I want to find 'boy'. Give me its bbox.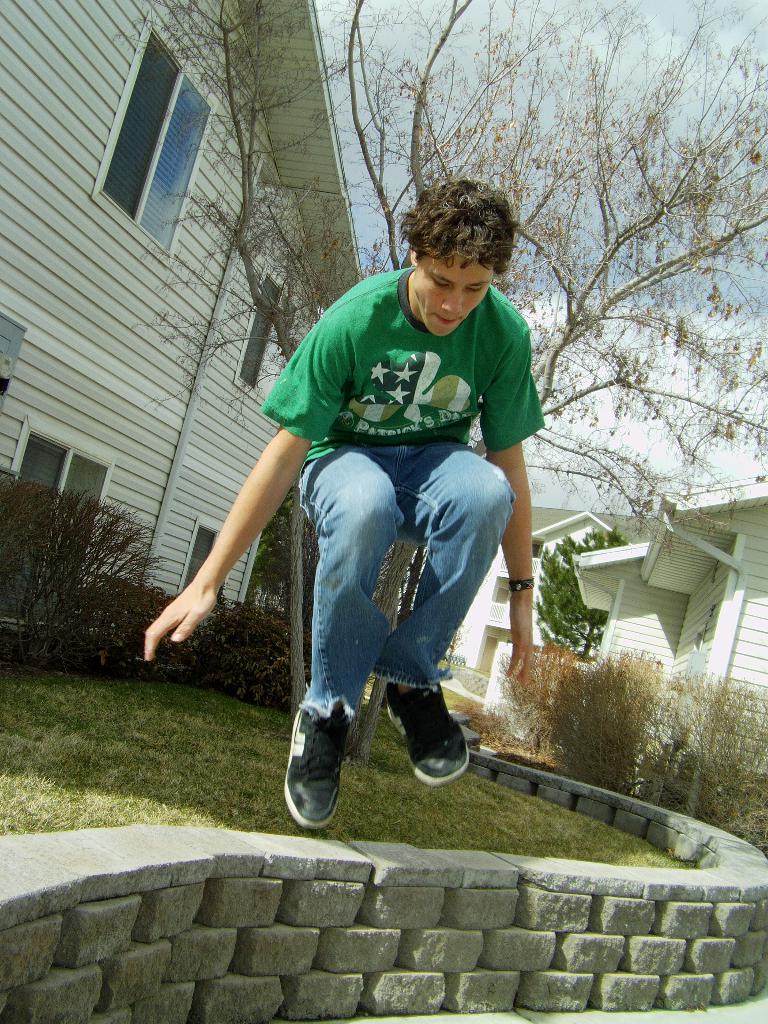
{"left": 194, "top": 139, "right": 554, "bottom": 828}.
